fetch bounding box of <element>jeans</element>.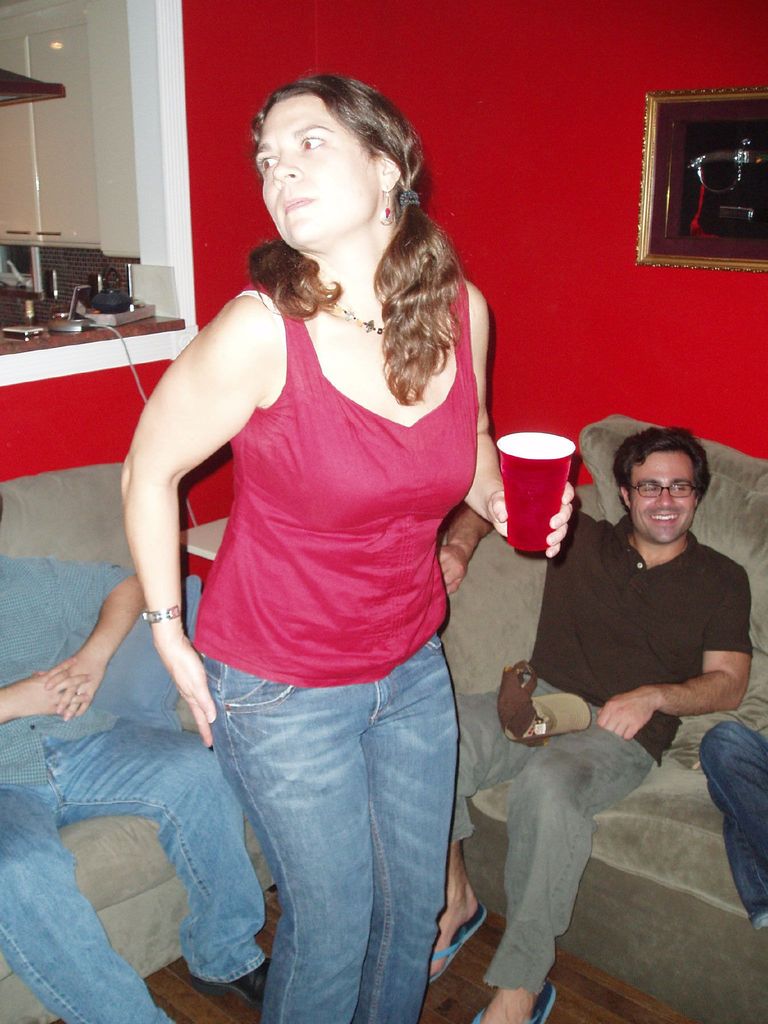
Bbox: bbox=(437, 694, 651, 1007).
